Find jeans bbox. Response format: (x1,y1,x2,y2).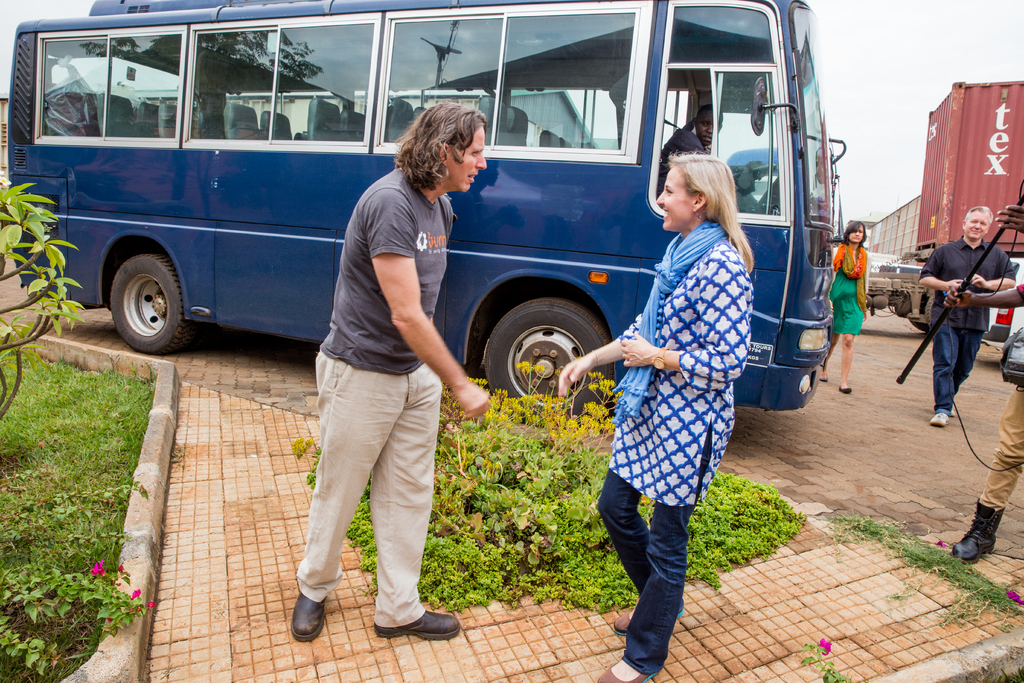
(927,319,995,423).
